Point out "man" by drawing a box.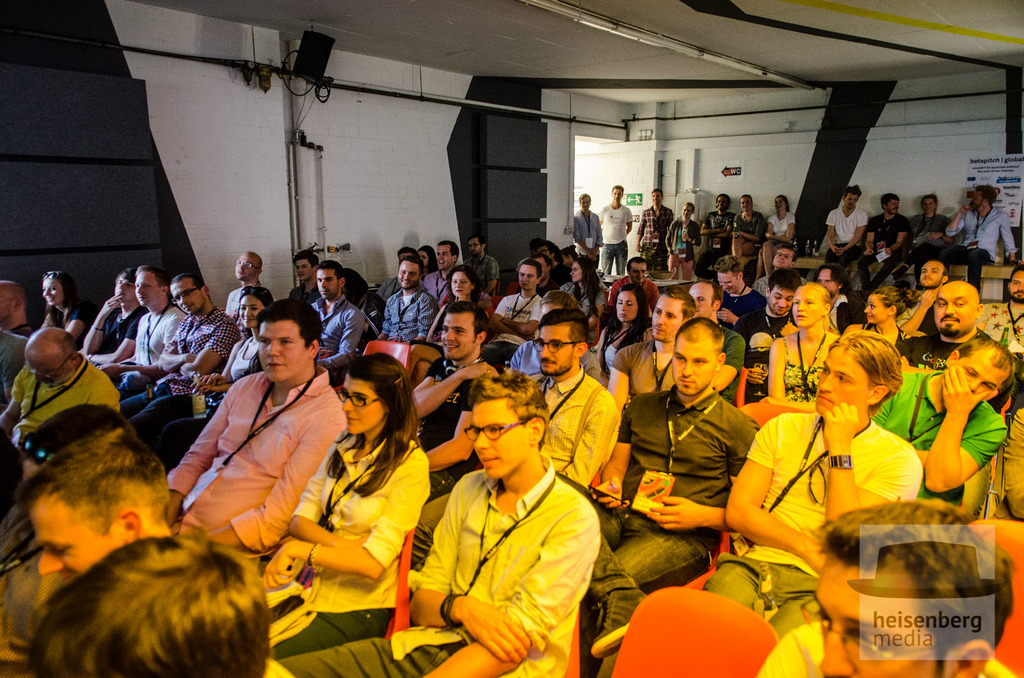
box(484, 260, 543, 361).
